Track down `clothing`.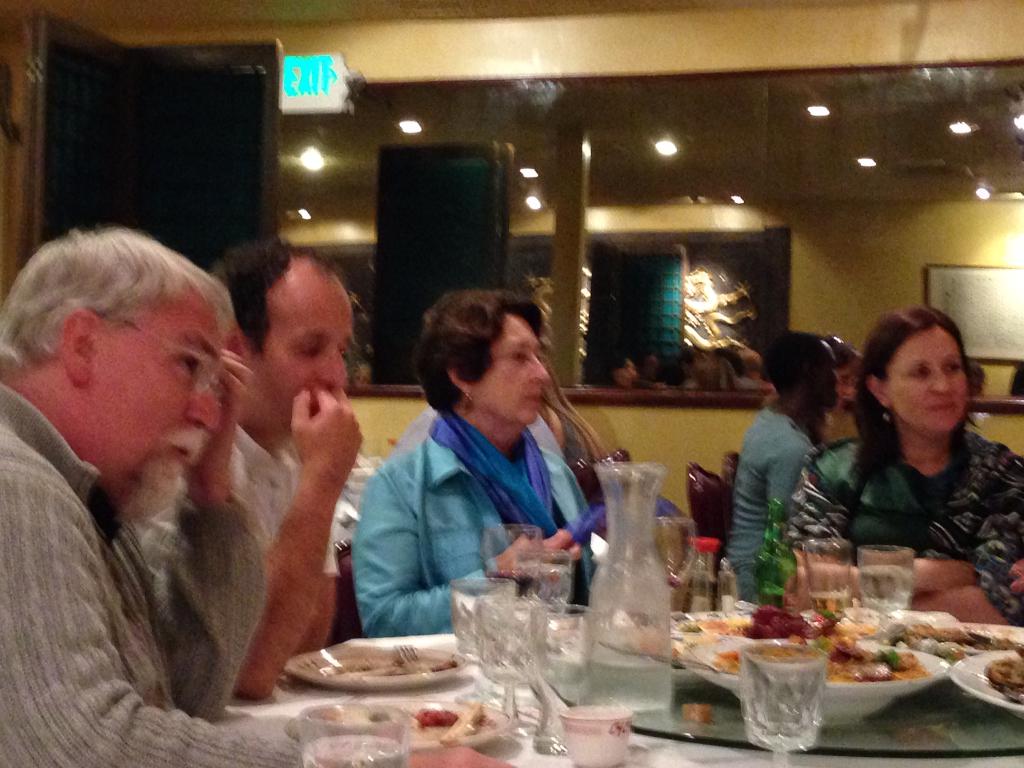
Tracked to {"left": 732, "top": 397, "right": 812, "bottom": 603}.
